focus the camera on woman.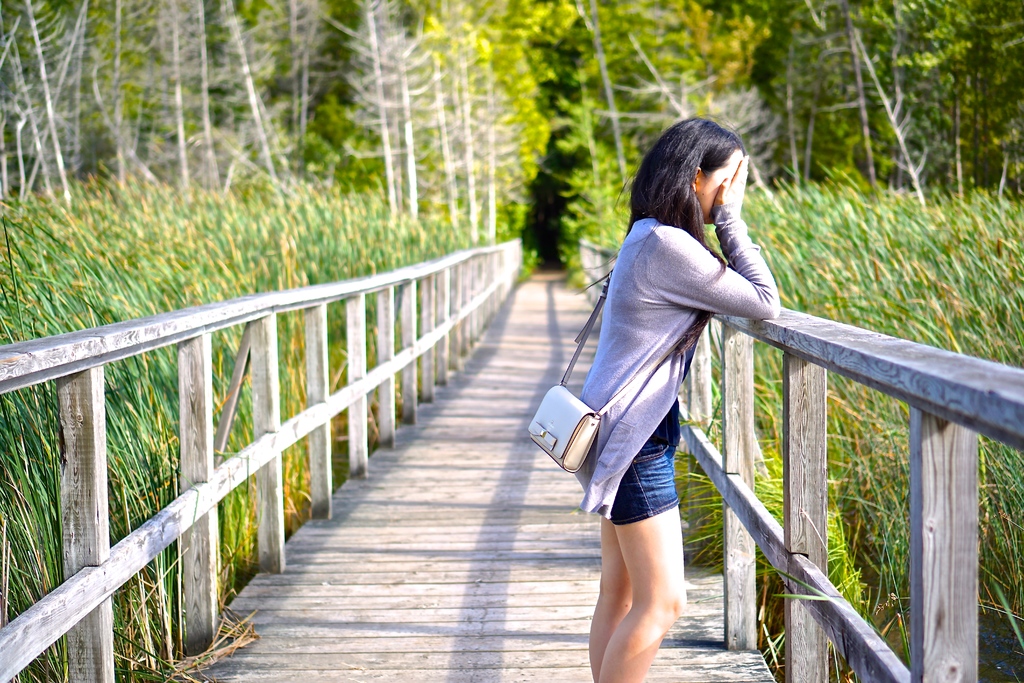
Focus region: BBox(554, 119, 804, 629).
